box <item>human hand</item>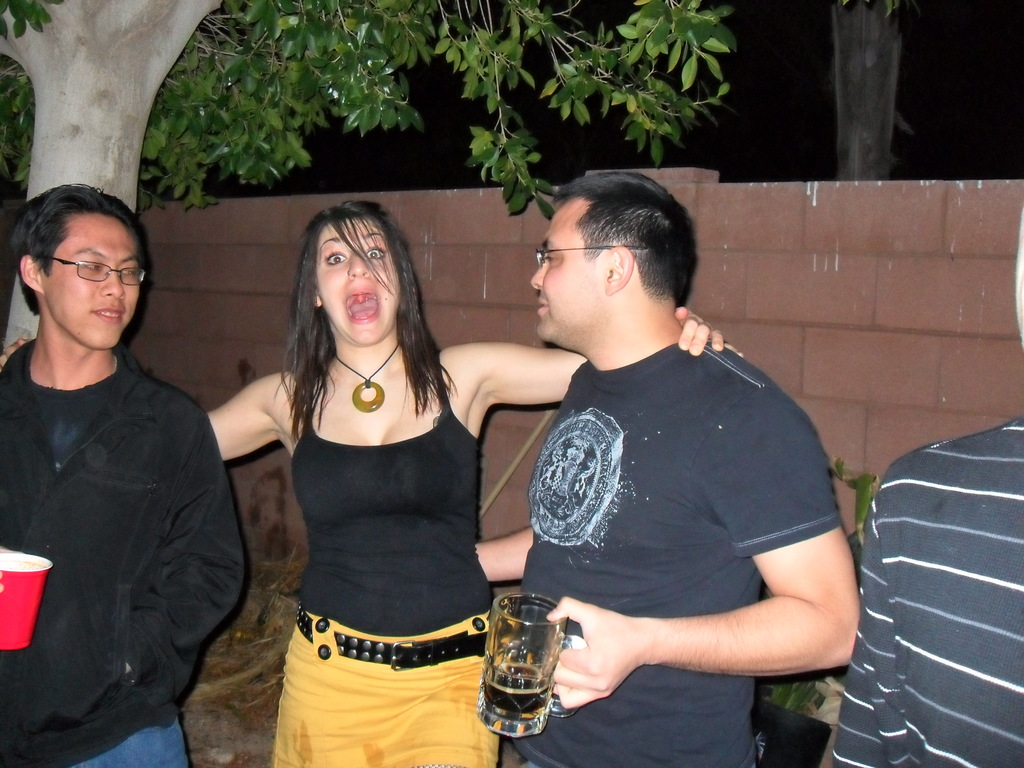
Rect(564, 595, 645, 715)
